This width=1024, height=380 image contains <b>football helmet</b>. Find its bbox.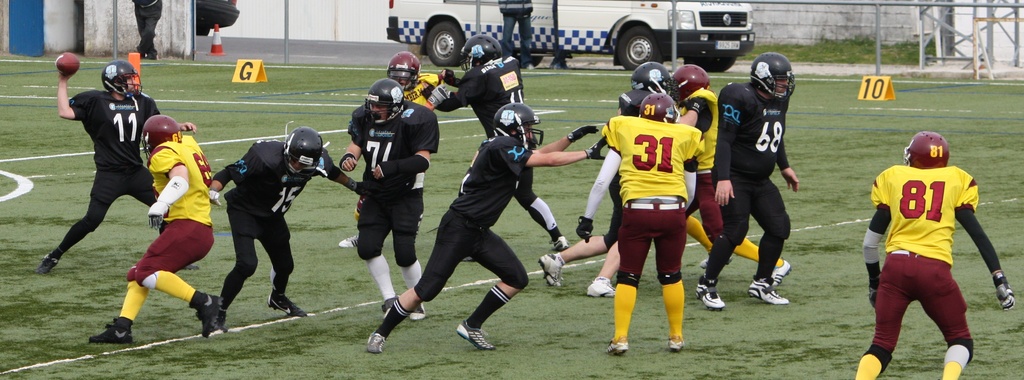
286:124:322:183.
